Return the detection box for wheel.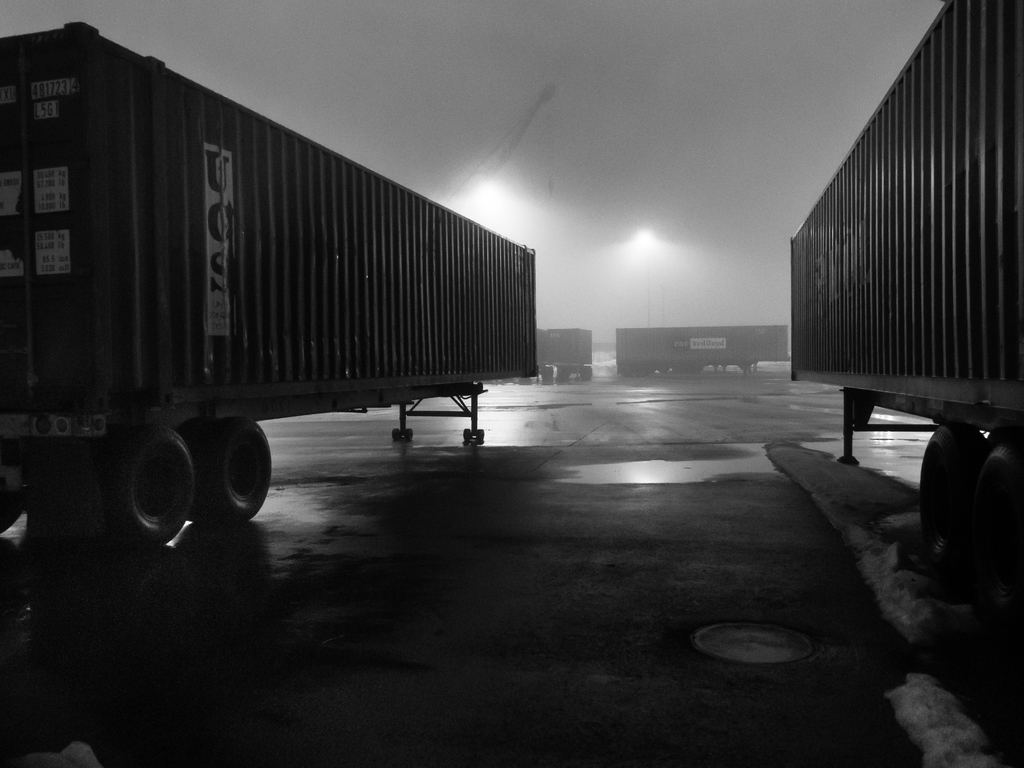
{"x1": 621, "y1": 364, "x2": 629, "y2": 379}.
